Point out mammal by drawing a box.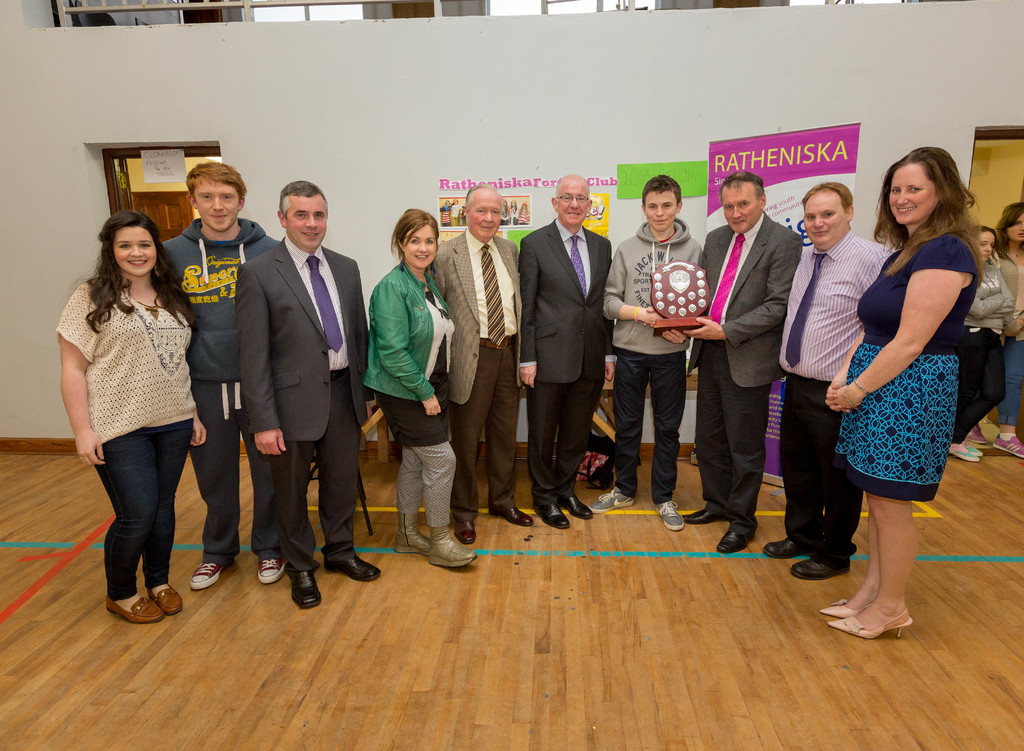
bbox=(451, 200, 460, 223).
